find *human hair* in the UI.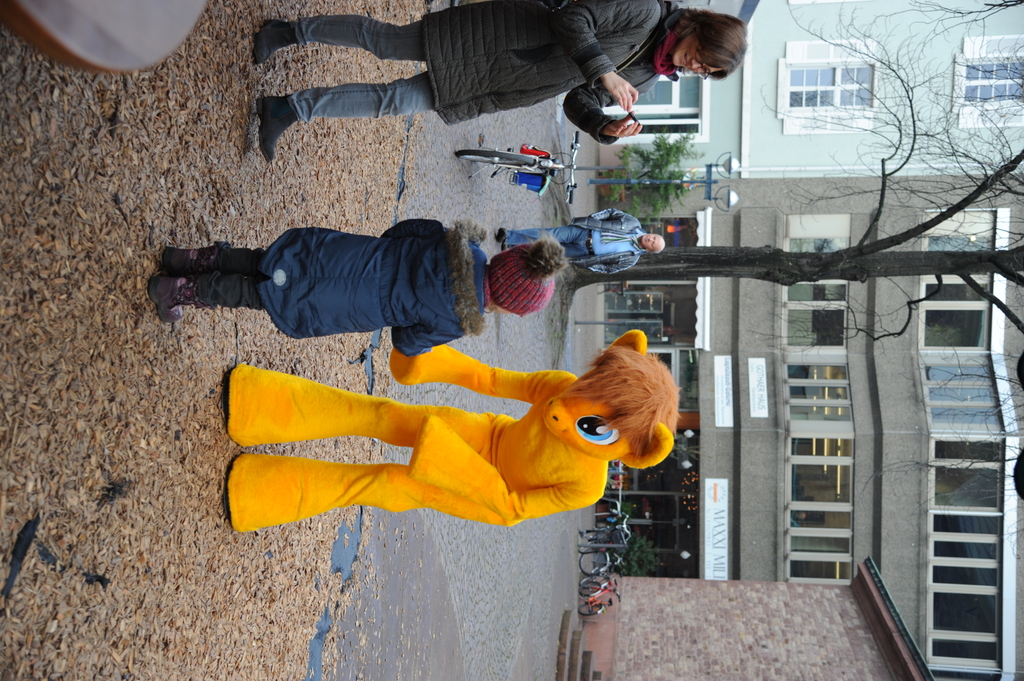
UI element at bbox=(653, 239, 665, 253).
